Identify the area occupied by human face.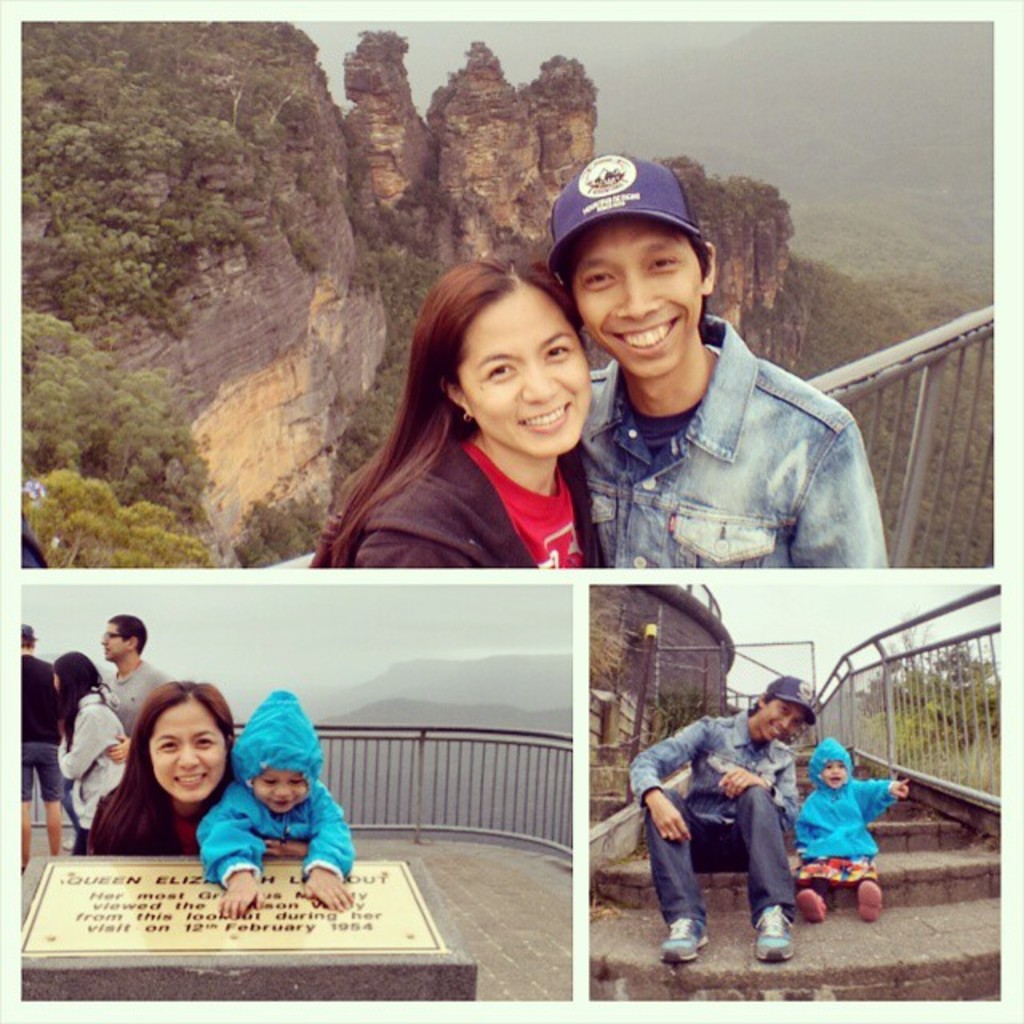
Area: l=245, t=762, r=307, b=816.
